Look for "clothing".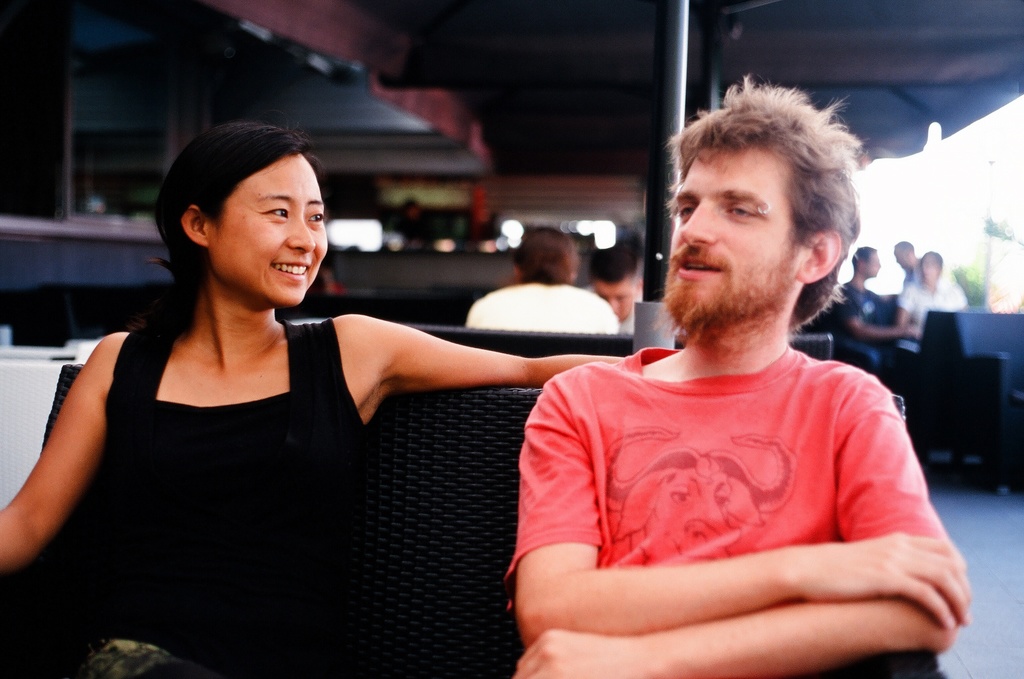
Found: l=472, t=276, r=621, b=337.
